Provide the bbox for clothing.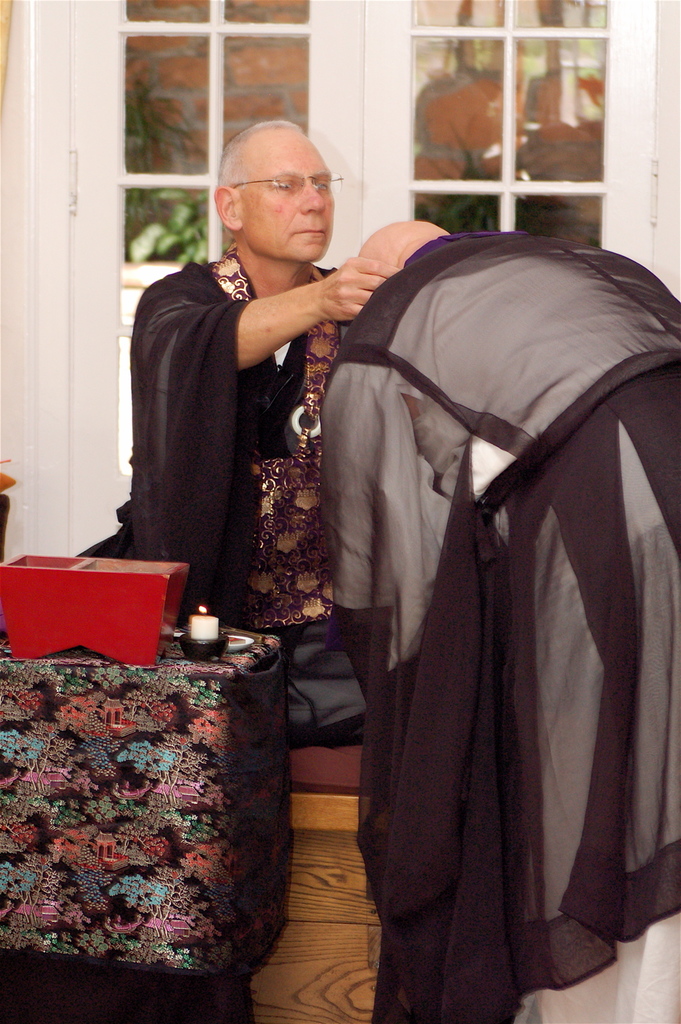
region(328, 239, 680, 1023).
